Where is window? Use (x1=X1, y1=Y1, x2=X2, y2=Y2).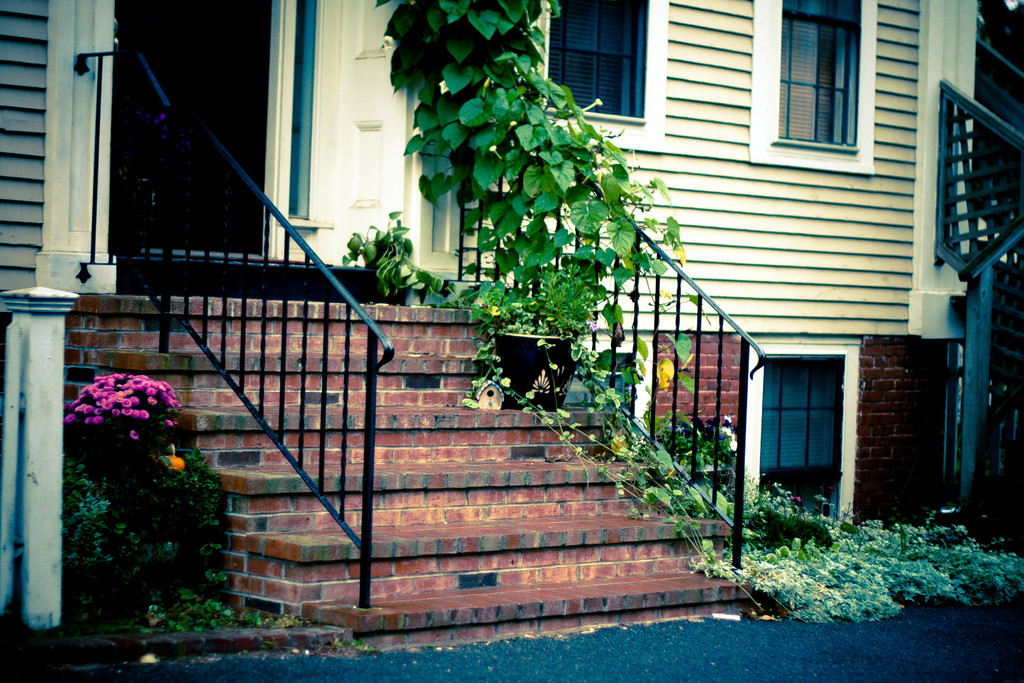
(x1=771, y1=1, x2=864, y2=159).
